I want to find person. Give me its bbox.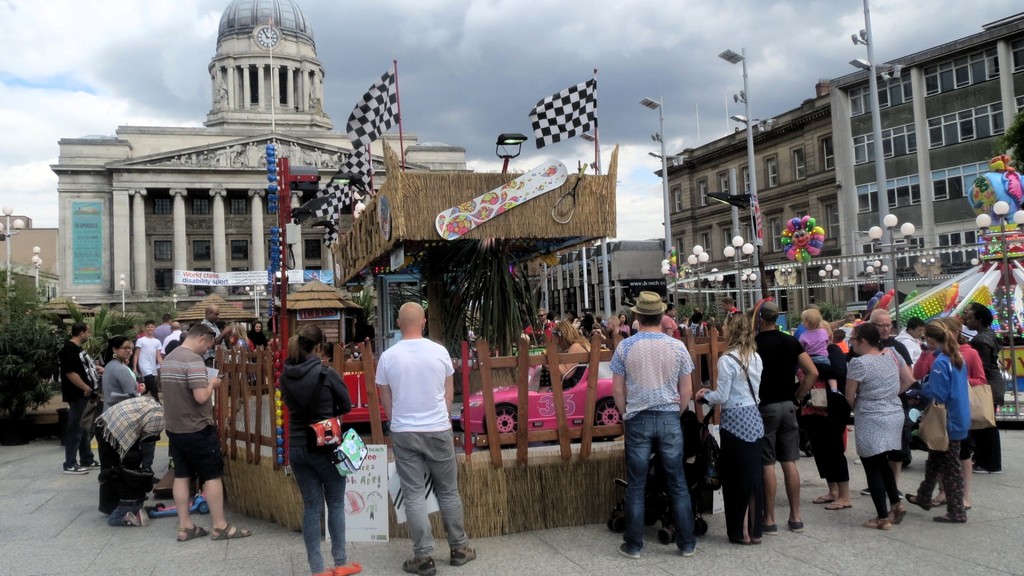
region(967, 301, 1005, 419).
